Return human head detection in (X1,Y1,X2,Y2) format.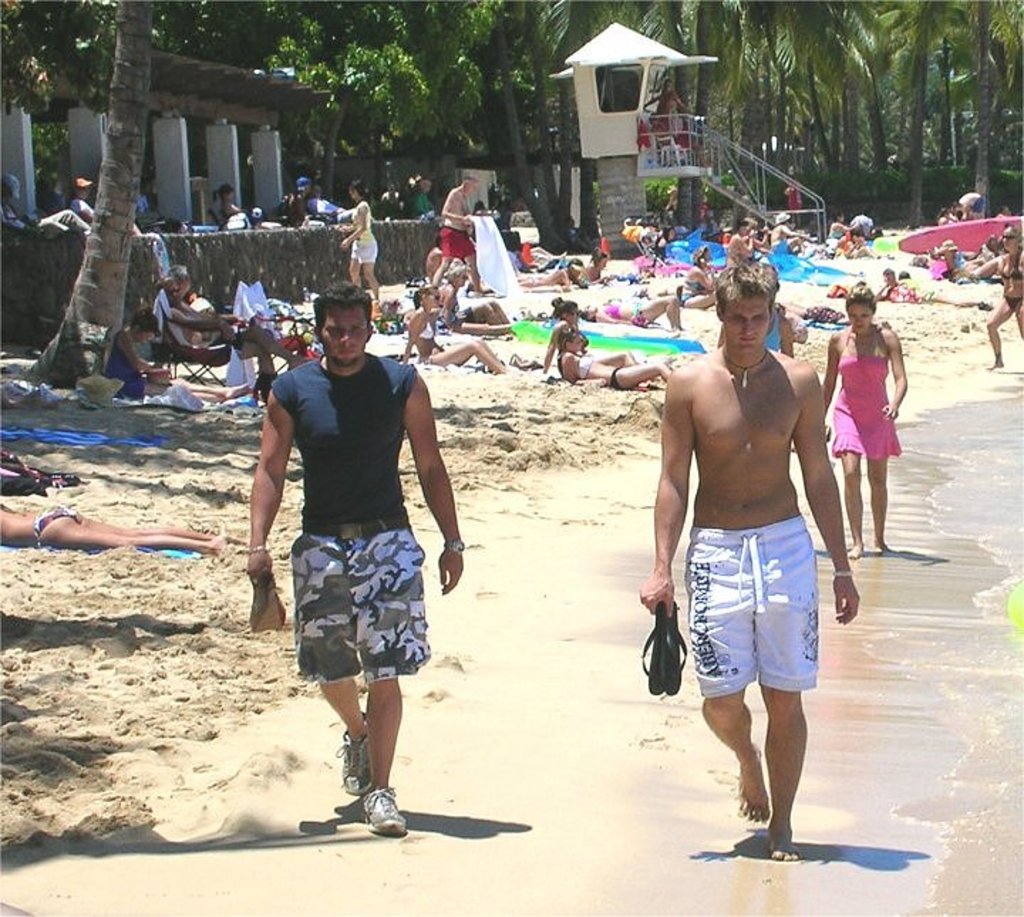
(713,264,795,377).
